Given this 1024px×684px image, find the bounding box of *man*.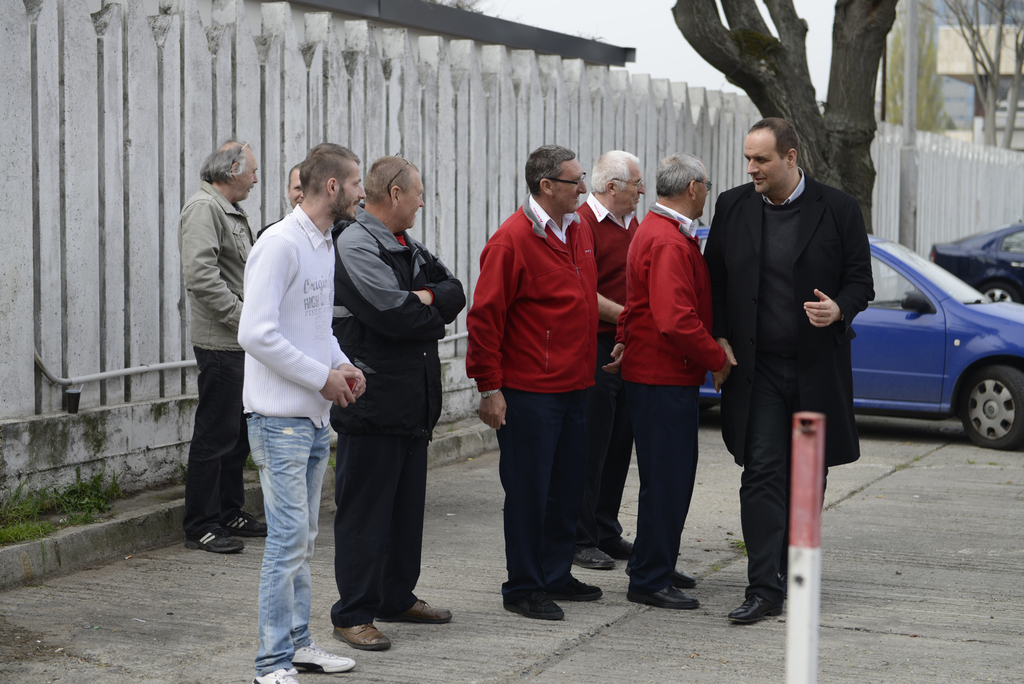
bbox=(234, 141, 369, 683).
